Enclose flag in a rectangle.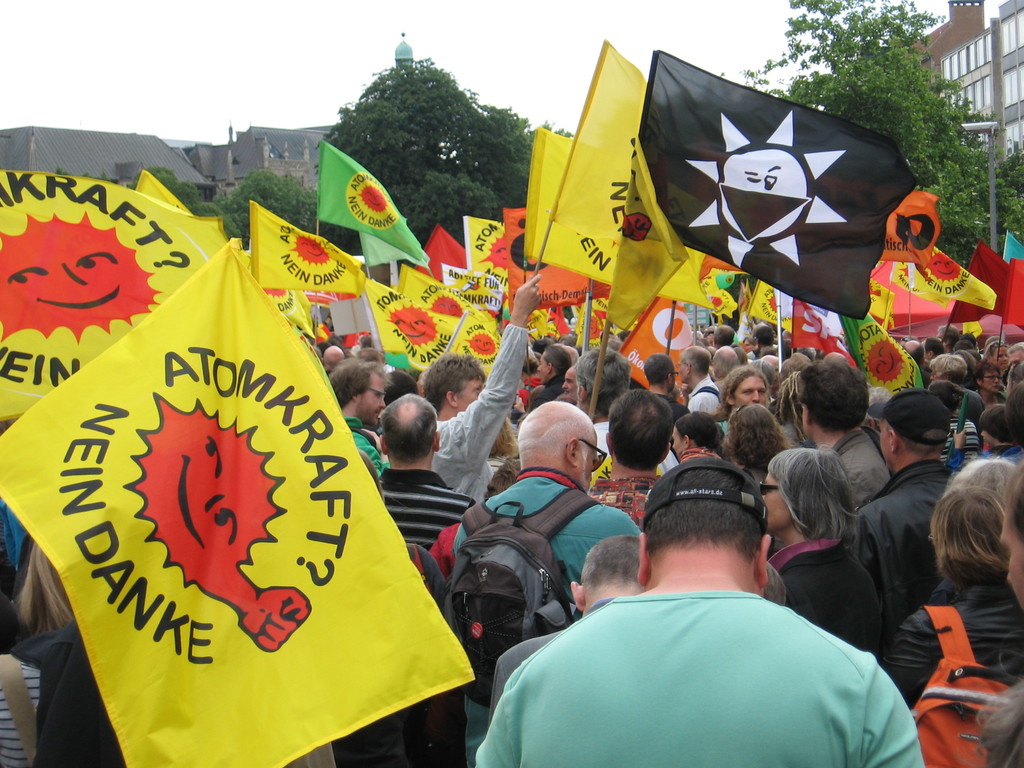
bbox=[319, 137, 425, 261].
